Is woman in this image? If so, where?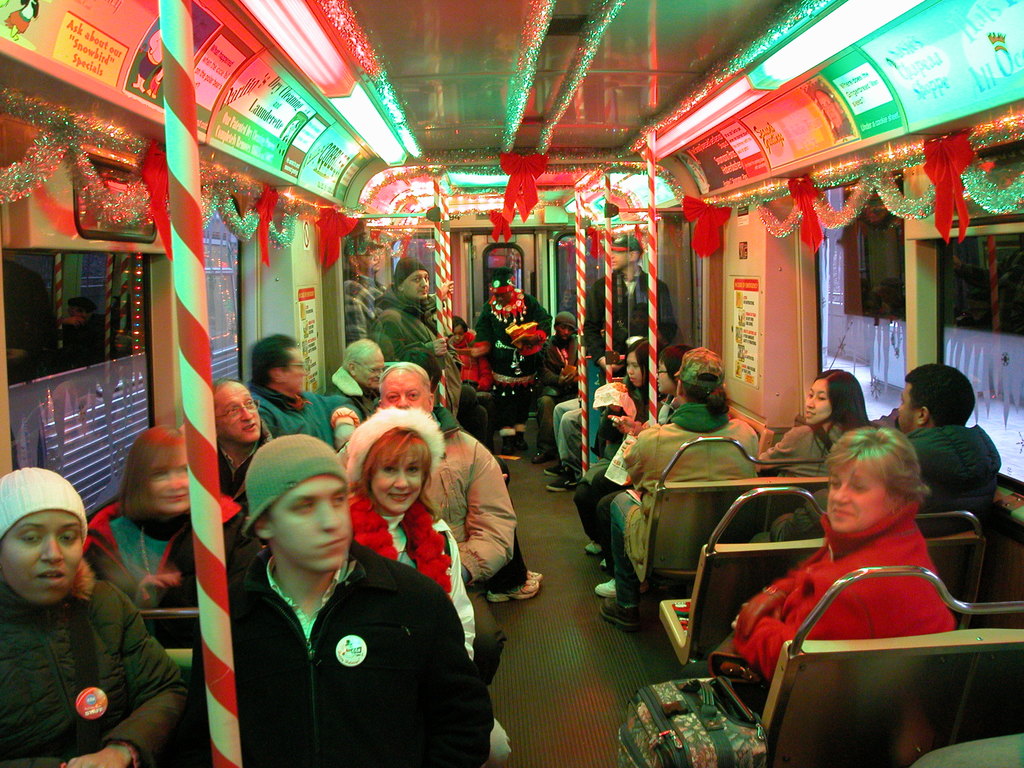
Yes, at box=[77, 421, 245, 650].
